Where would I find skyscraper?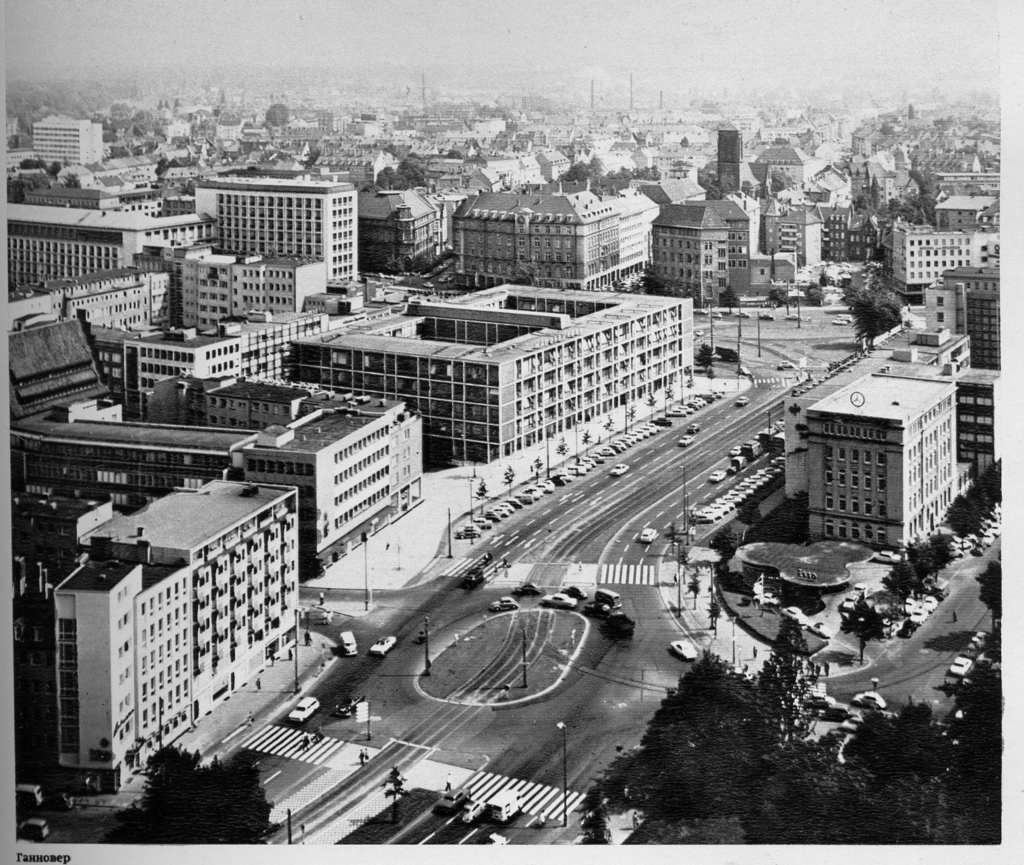
At BBox(290, 270, 683, 471).
